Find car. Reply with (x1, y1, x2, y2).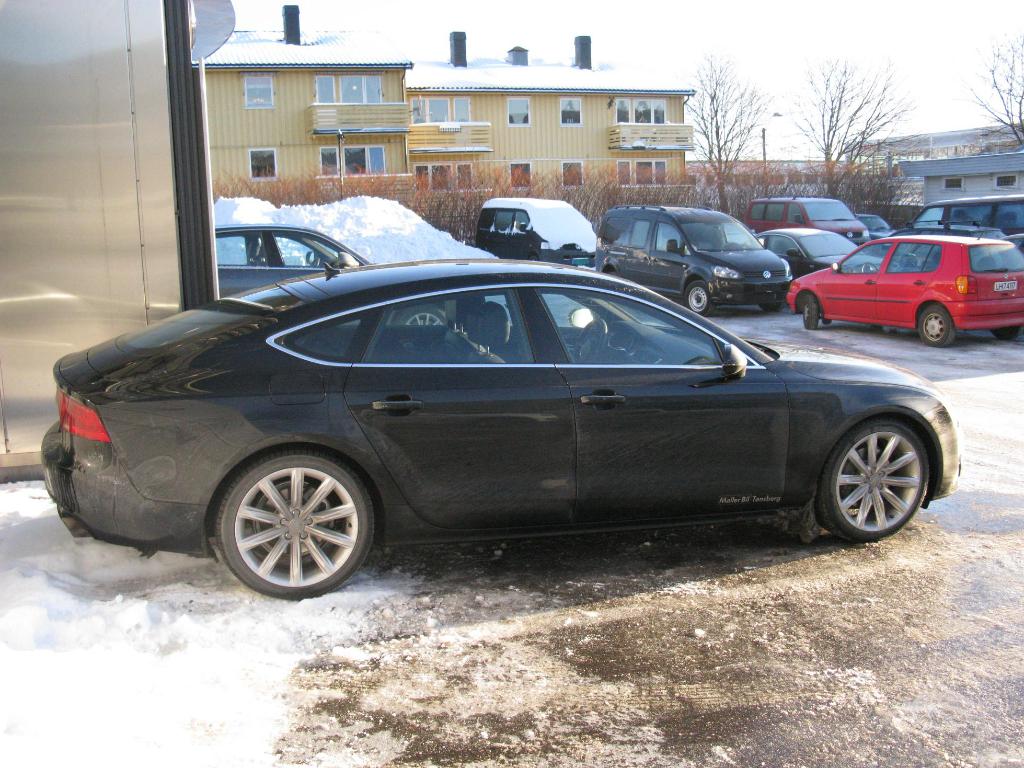
(792, 234, 1023, 346).
